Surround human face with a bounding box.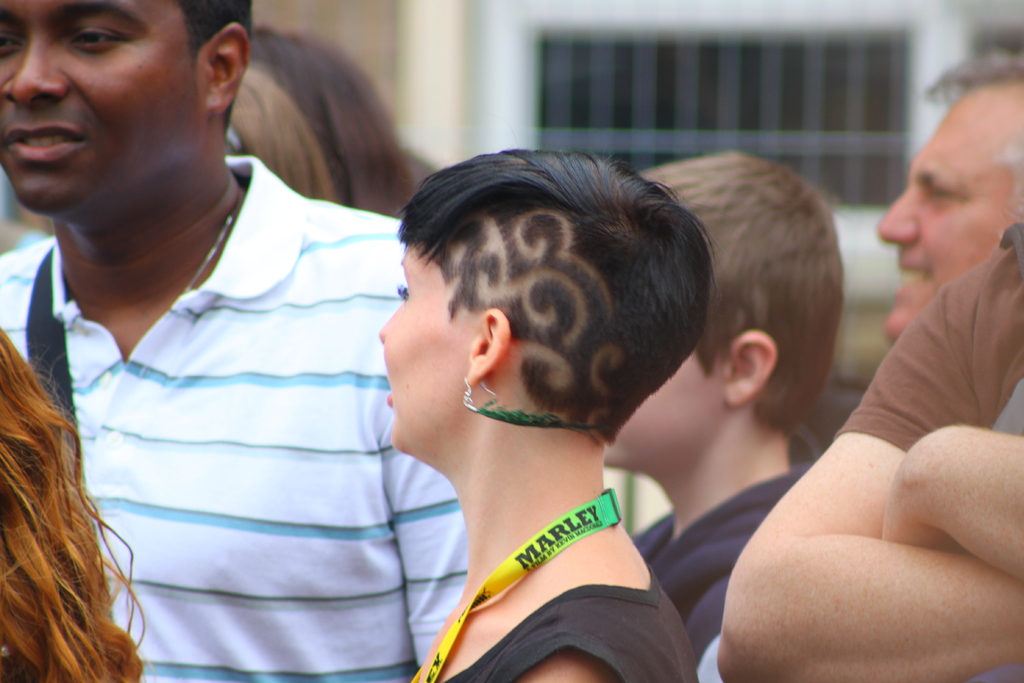
{"left": 0, "top": 2, "right": 198, "bottom": 219}.
